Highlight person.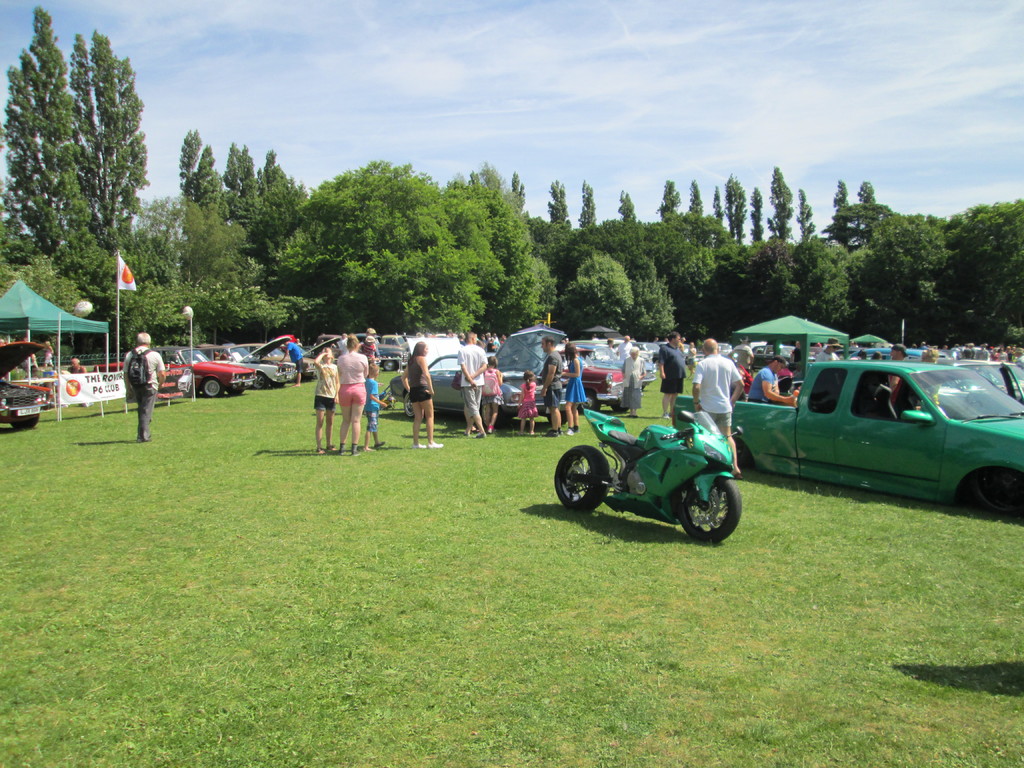
Highlighted region: bbox=(513, 368, 536, 431).
